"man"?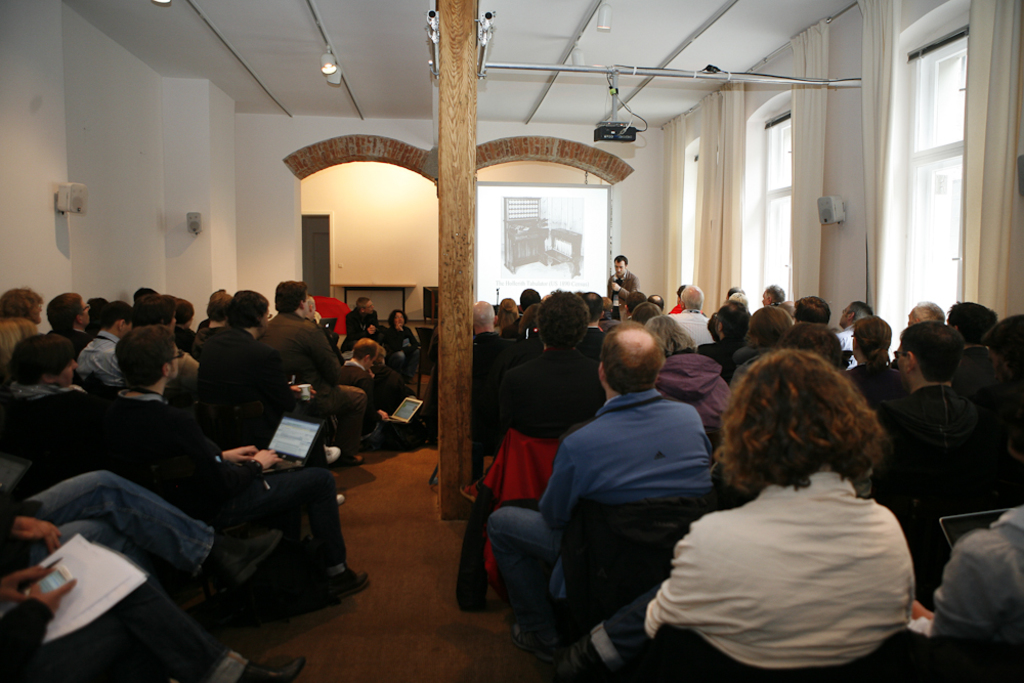
[928,345,1023,682]
